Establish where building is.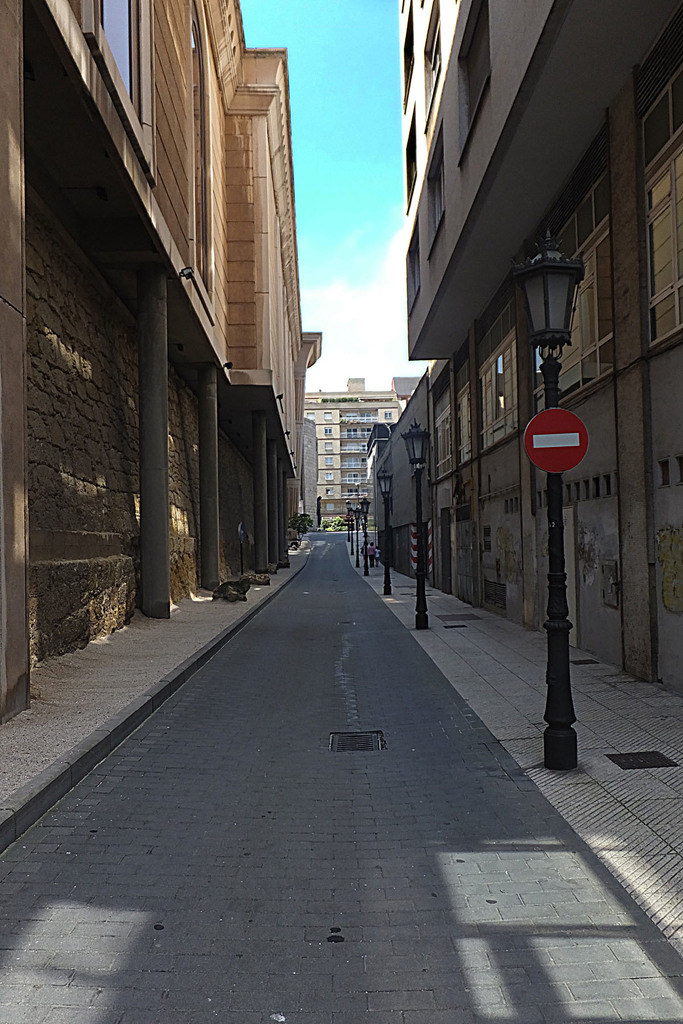
Established at detection(294, 376, 403, 528).
